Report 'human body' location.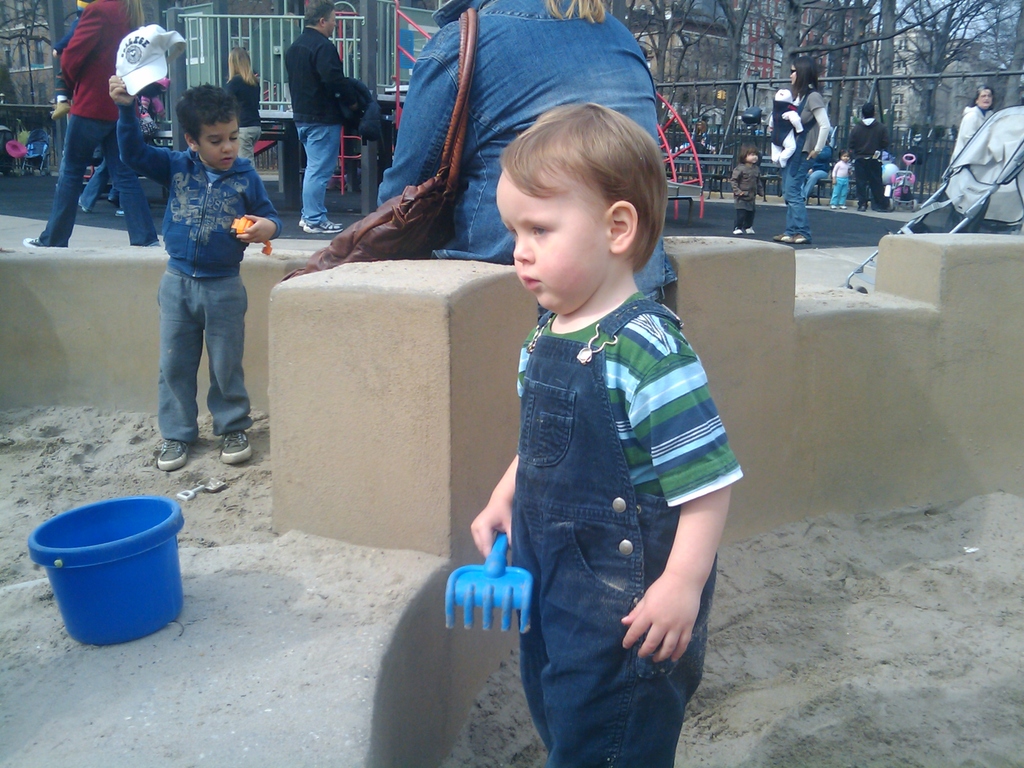
Report: left=465, top=140, right=740, bottom=757.
